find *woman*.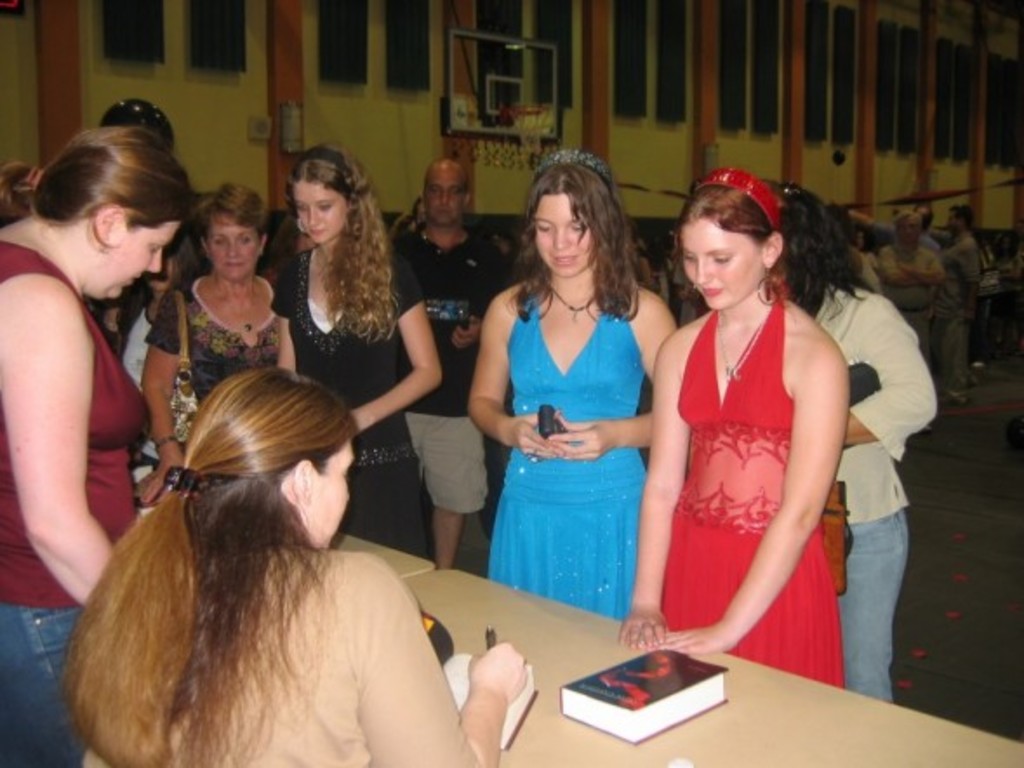
pyautogui.locateOnScreen(756, 174, 941, 704).
